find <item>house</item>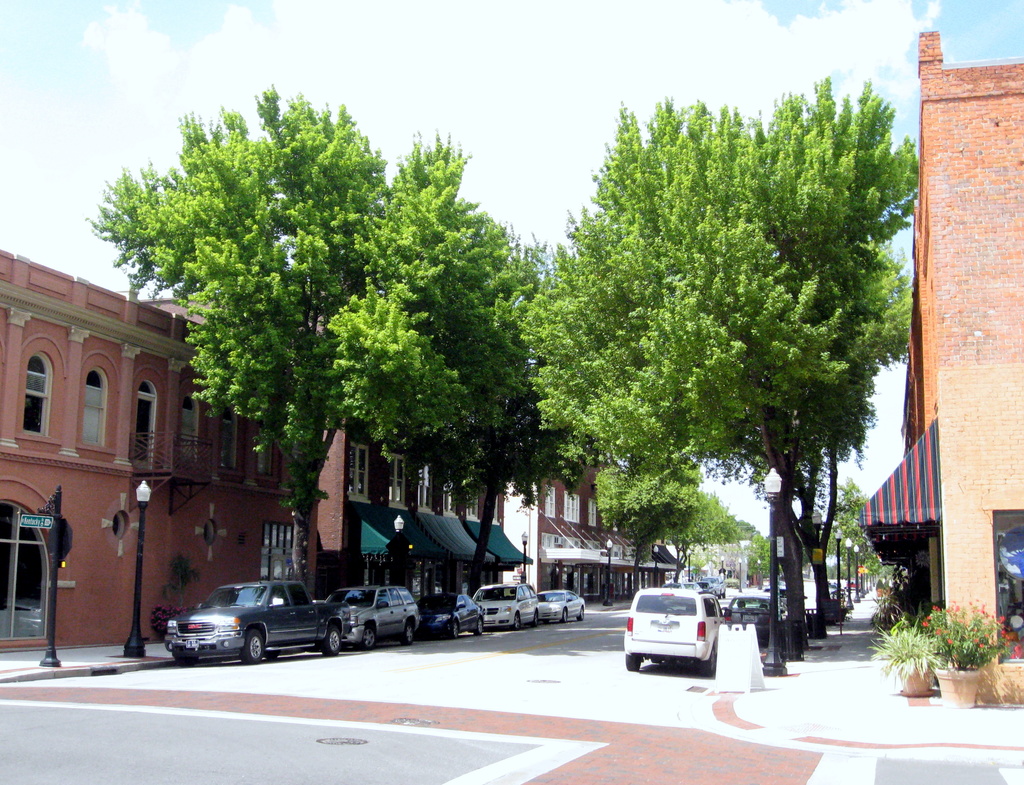
region(517, 444, 688, 601)
